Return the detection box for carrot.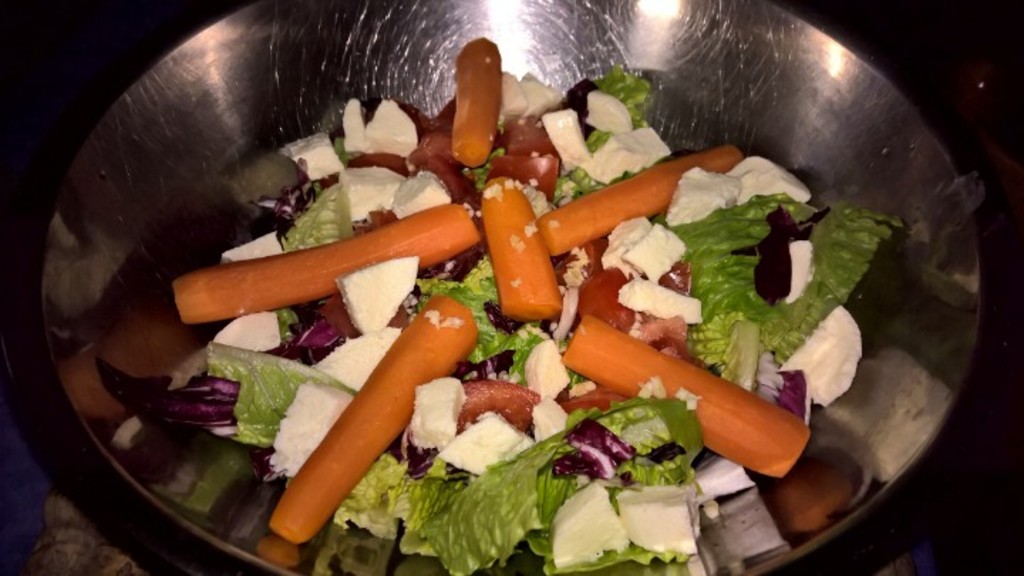
crop(563, 316, 809, 481).
